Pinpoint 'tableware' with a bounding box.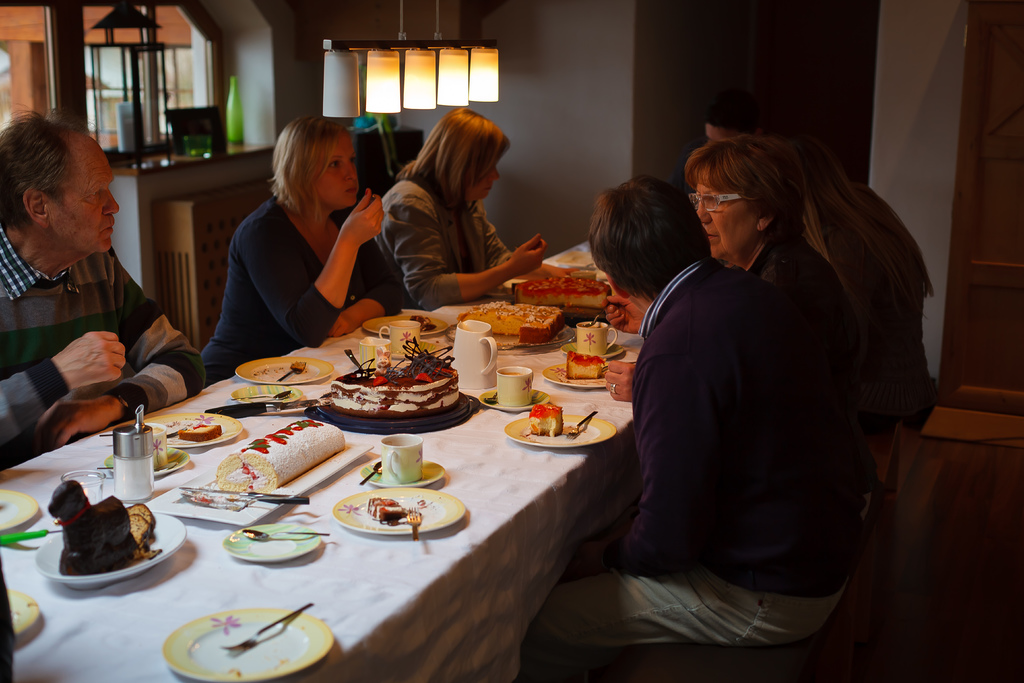
[228,525,319,561].
